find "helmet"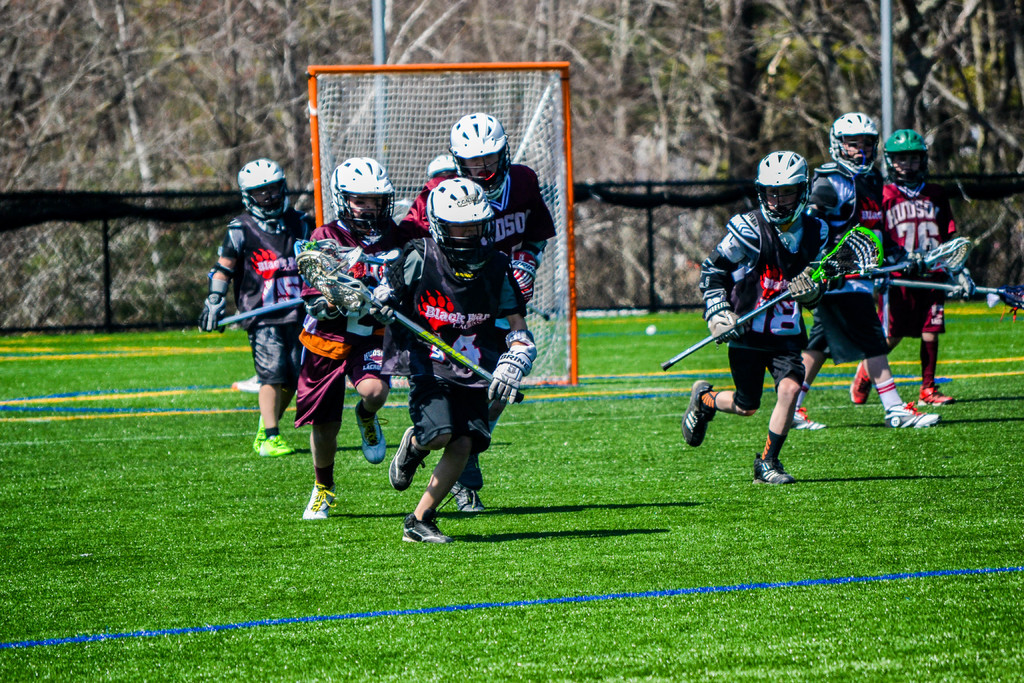
locate(746, 148, 805, 245)
